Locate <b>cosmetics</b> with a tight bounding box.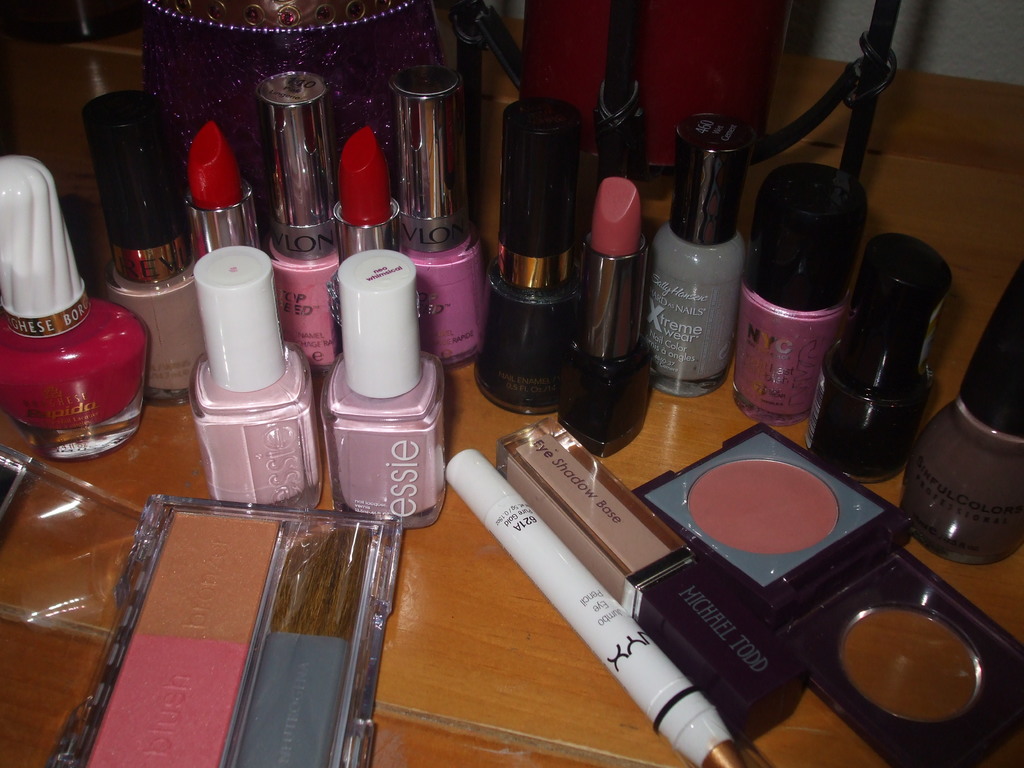
342:139:397:258.
